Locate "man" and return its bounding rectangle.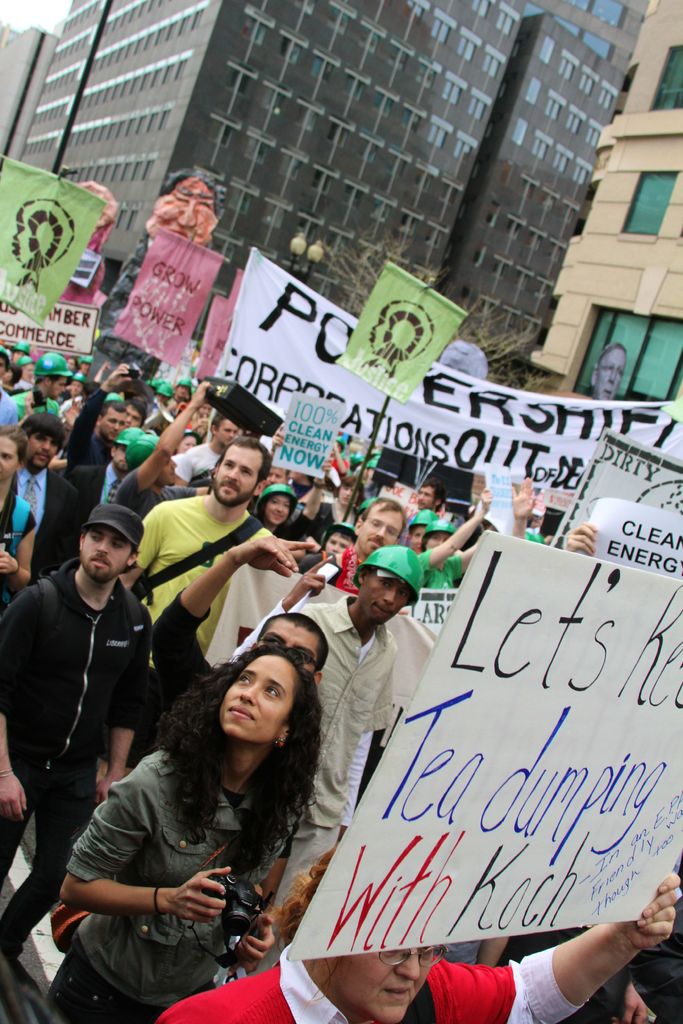
(left=11, top=413, right=79, bottom=579).
